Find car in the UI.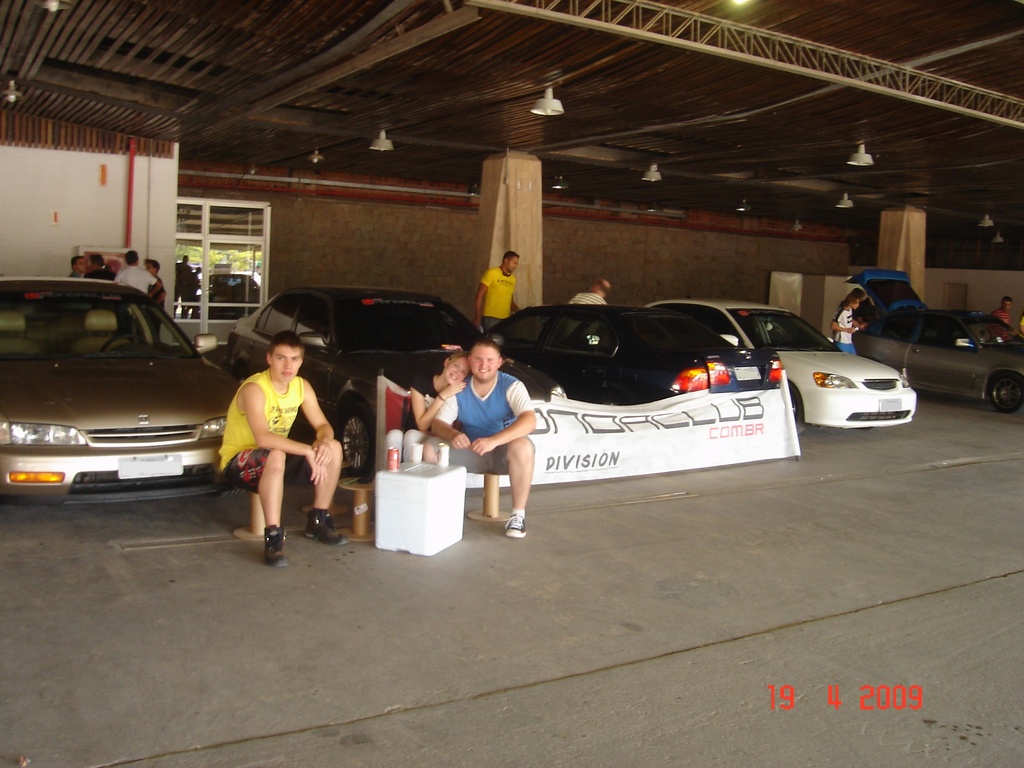
UI element at detection(0, 270, 241, 506).
